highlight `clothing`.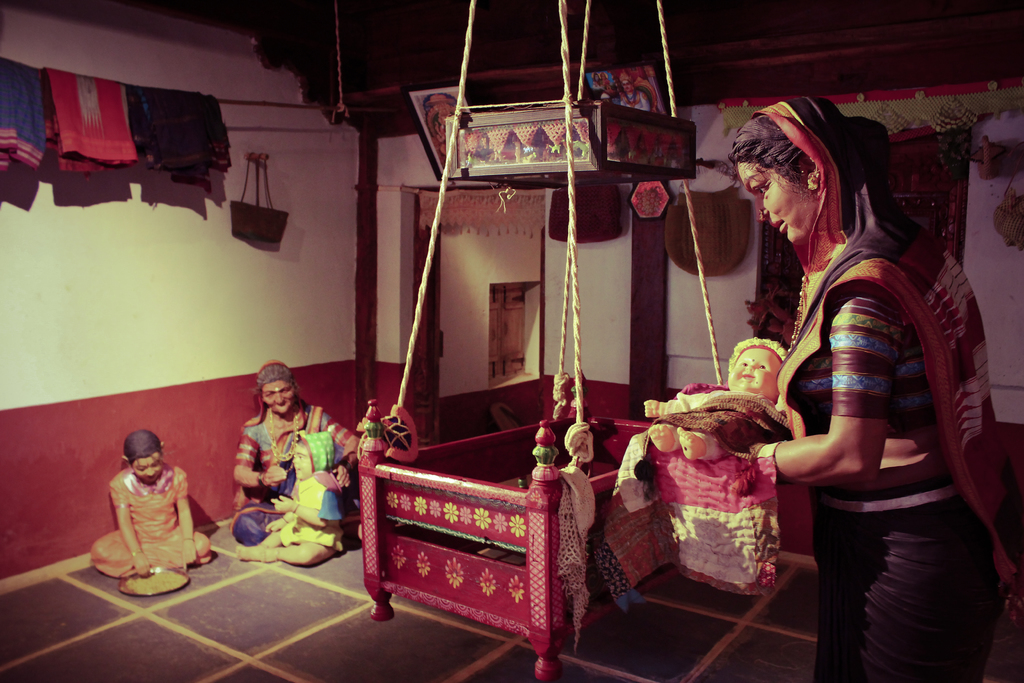
Highlighted region: box(752, 97, 1023, 682).
